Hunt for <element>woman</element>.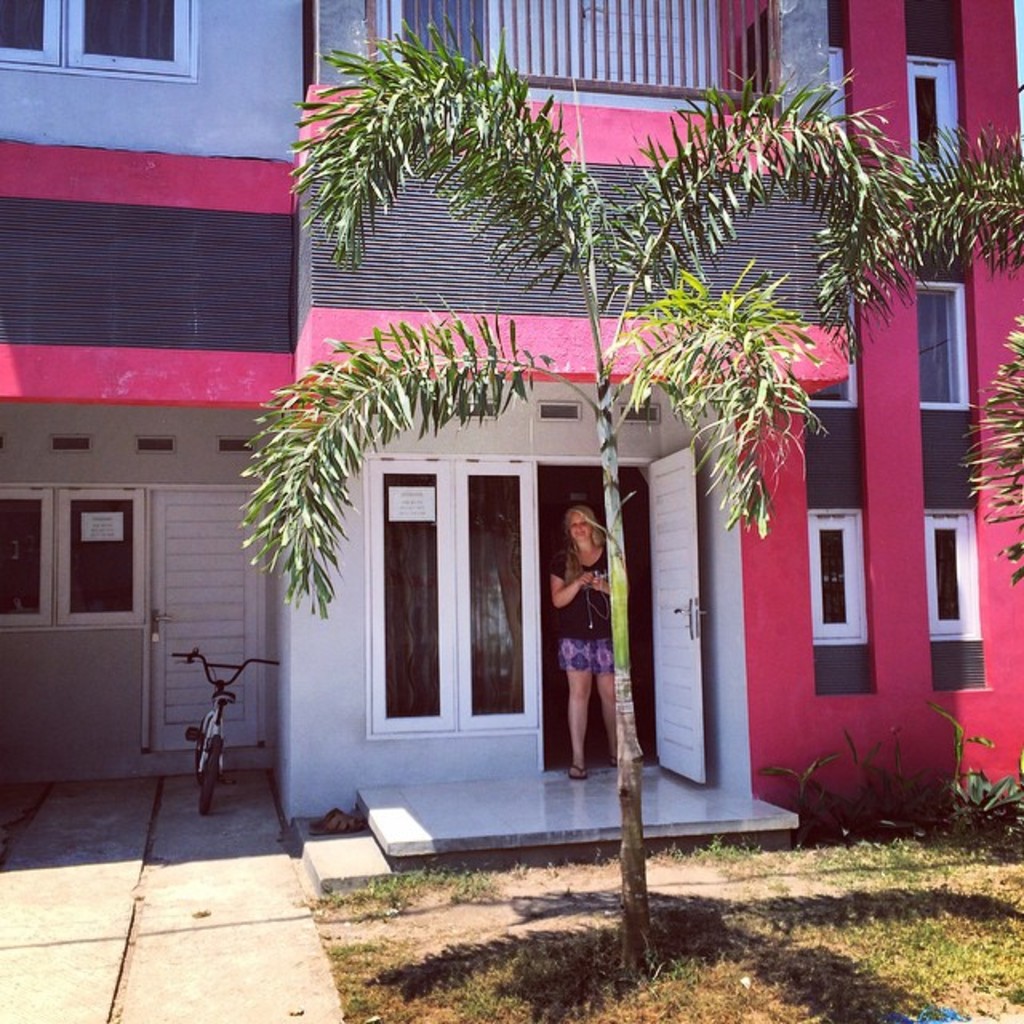
Hunted down at box(550, 506, 616, 774).
